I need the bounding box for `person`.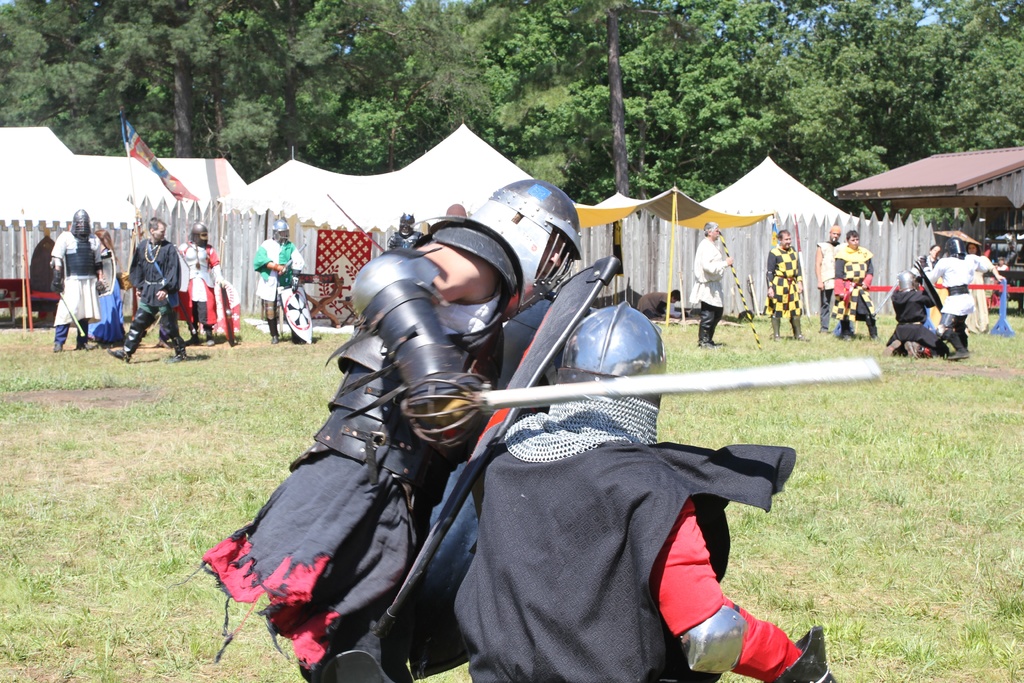
Here it is: l=442, t=290, r=836, b=682.
